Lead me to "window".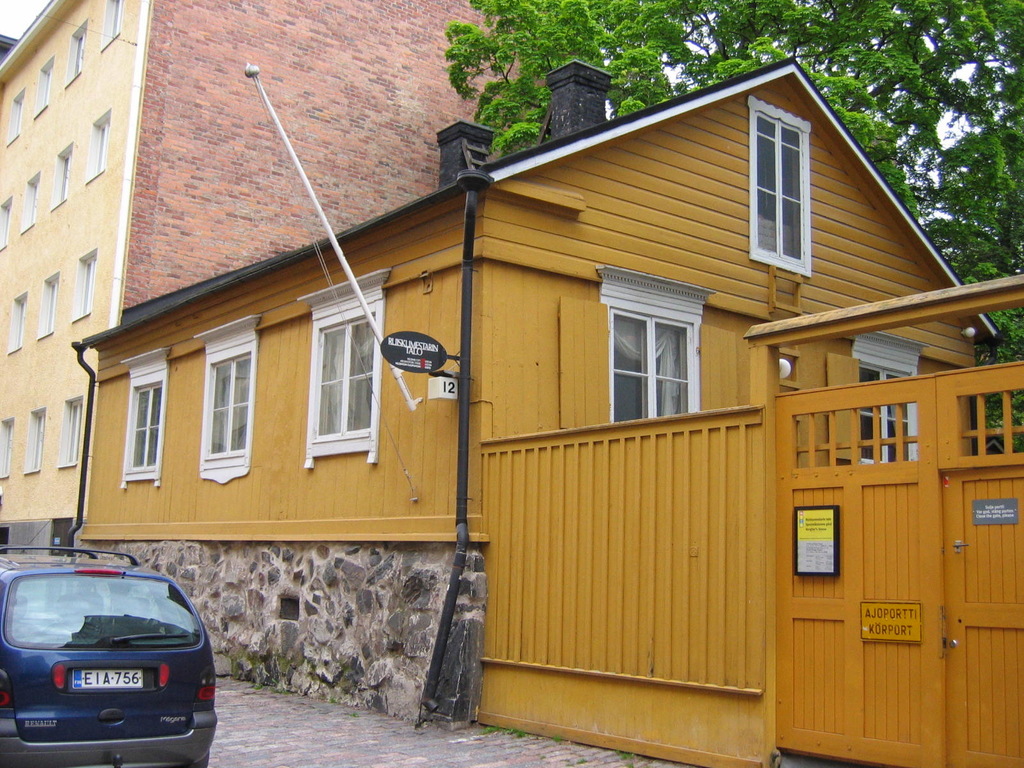
Lead to Rect(100, 0, 123, 50).
